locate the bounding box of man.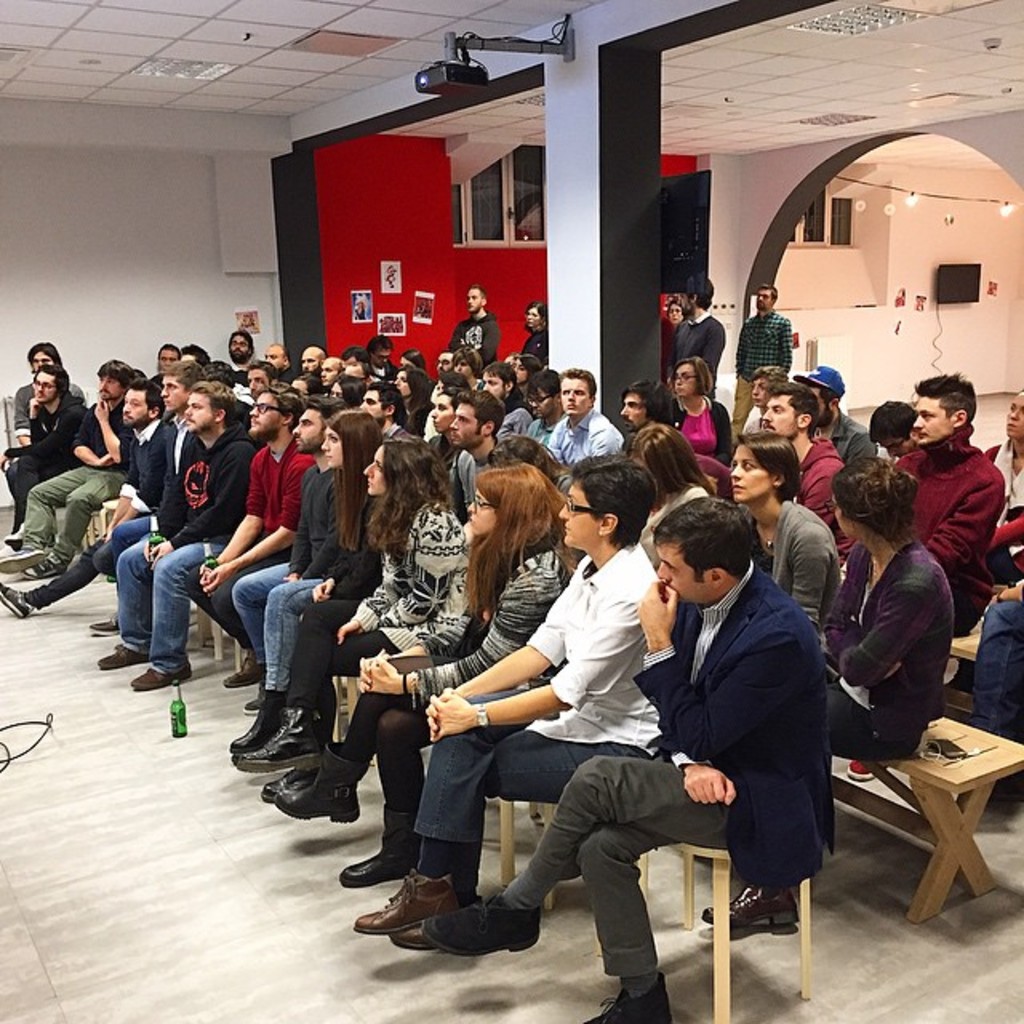
Bounding box: 194,384,315,694.
